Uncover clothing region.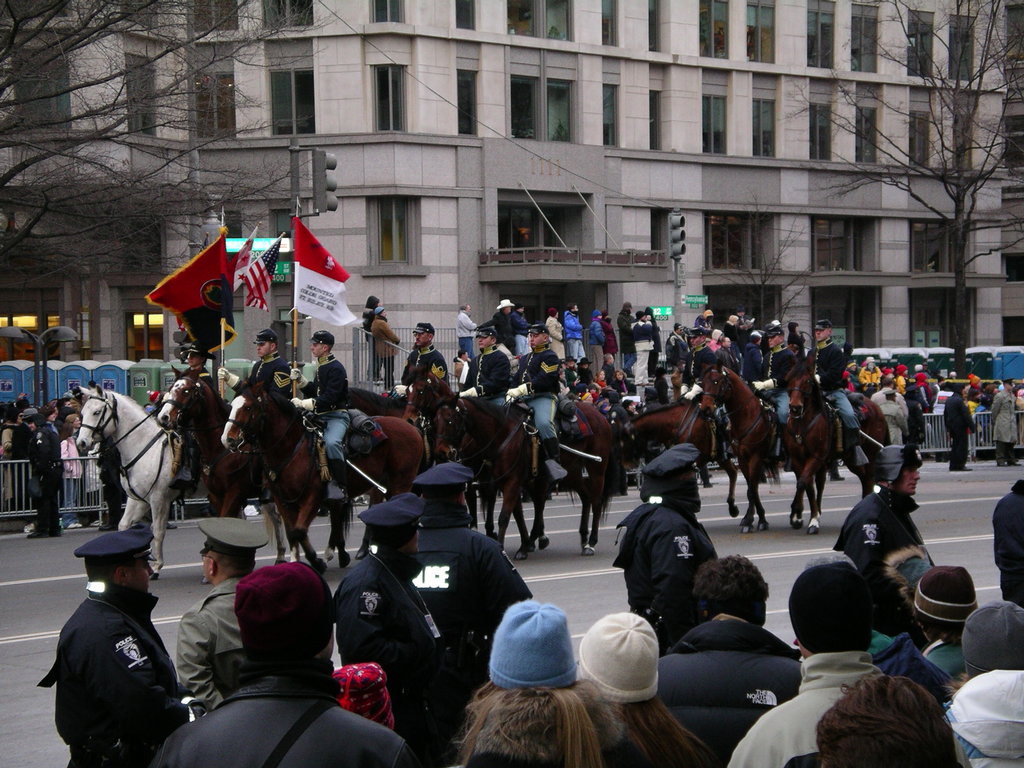
Uncovered: 333:542:452:767.
